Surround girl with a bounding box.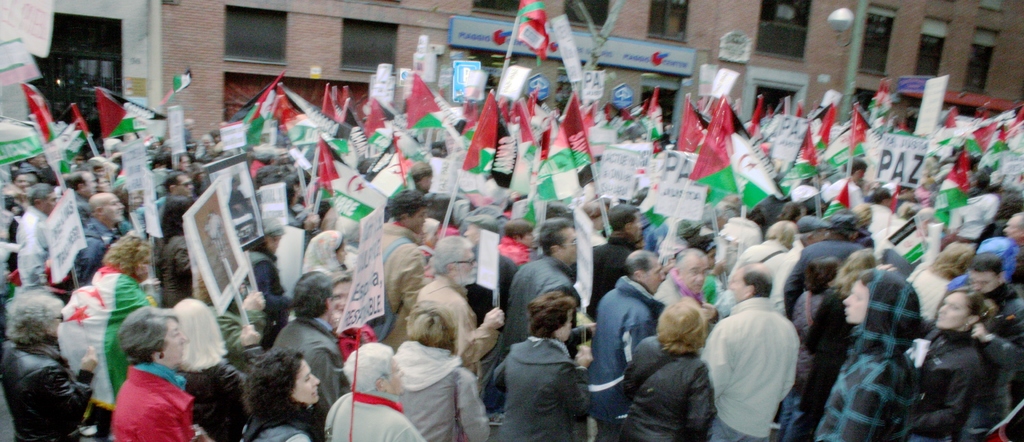
(244,350,342,441).
